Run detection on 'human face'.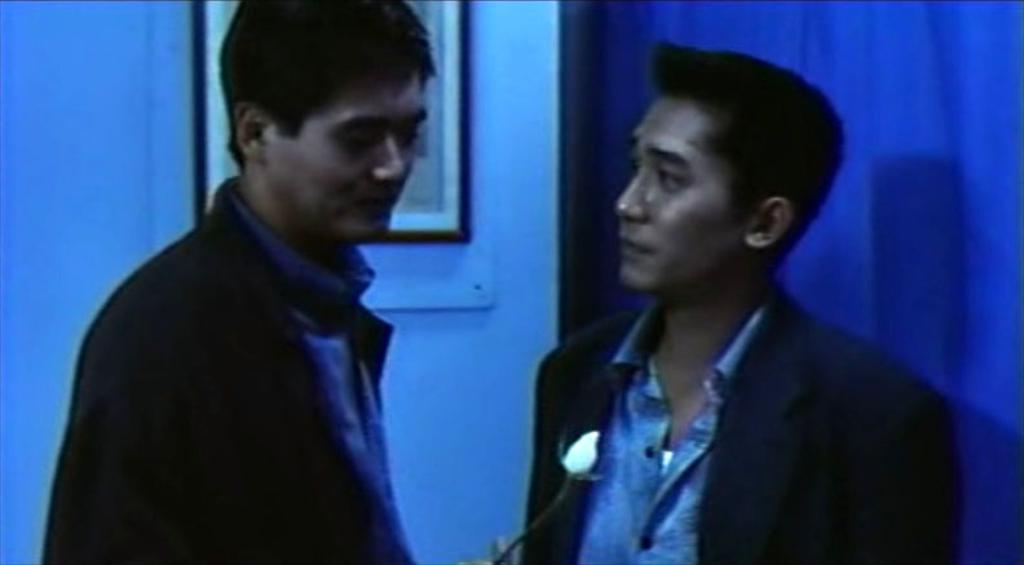
Result: [left=617, top=98, right=742, bottom=293].
